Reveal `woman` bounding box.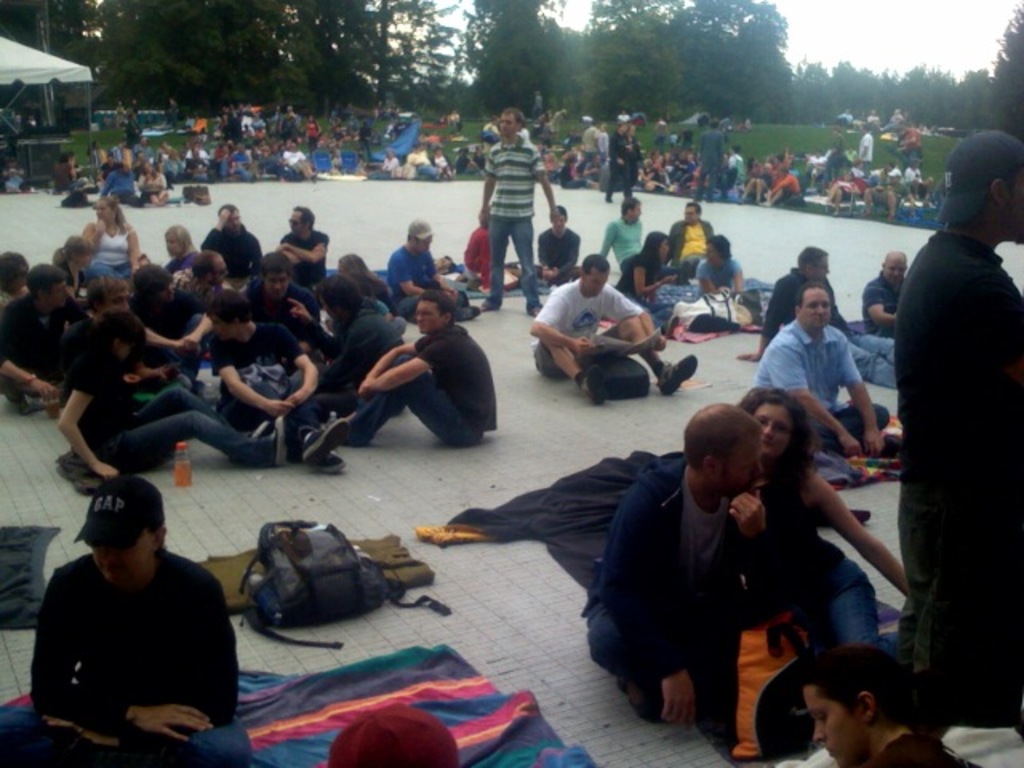
Revealed: BBox(800, 650, 974, 766).
